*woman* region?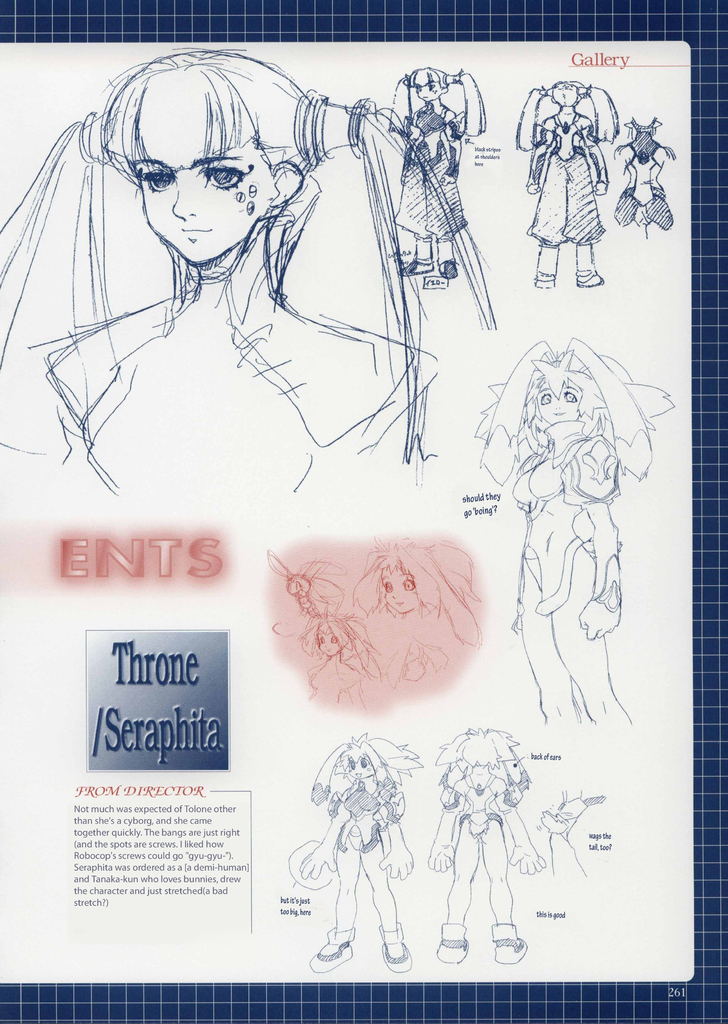
detection(283, 728, 421, 972)
